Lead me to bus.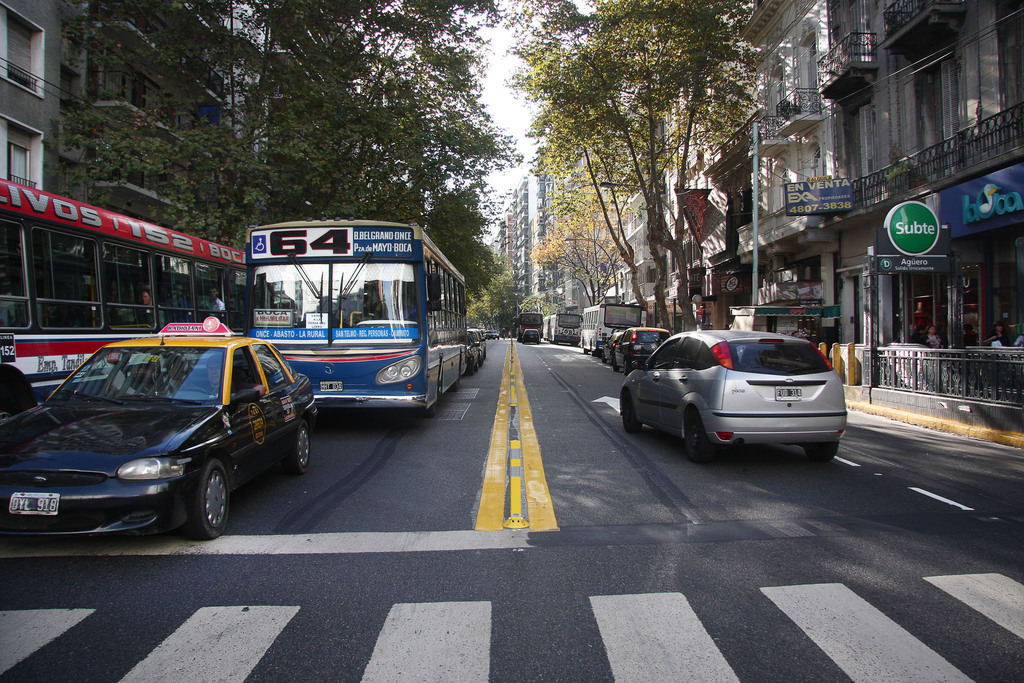
Lead to (241, 216, 472, 412).
